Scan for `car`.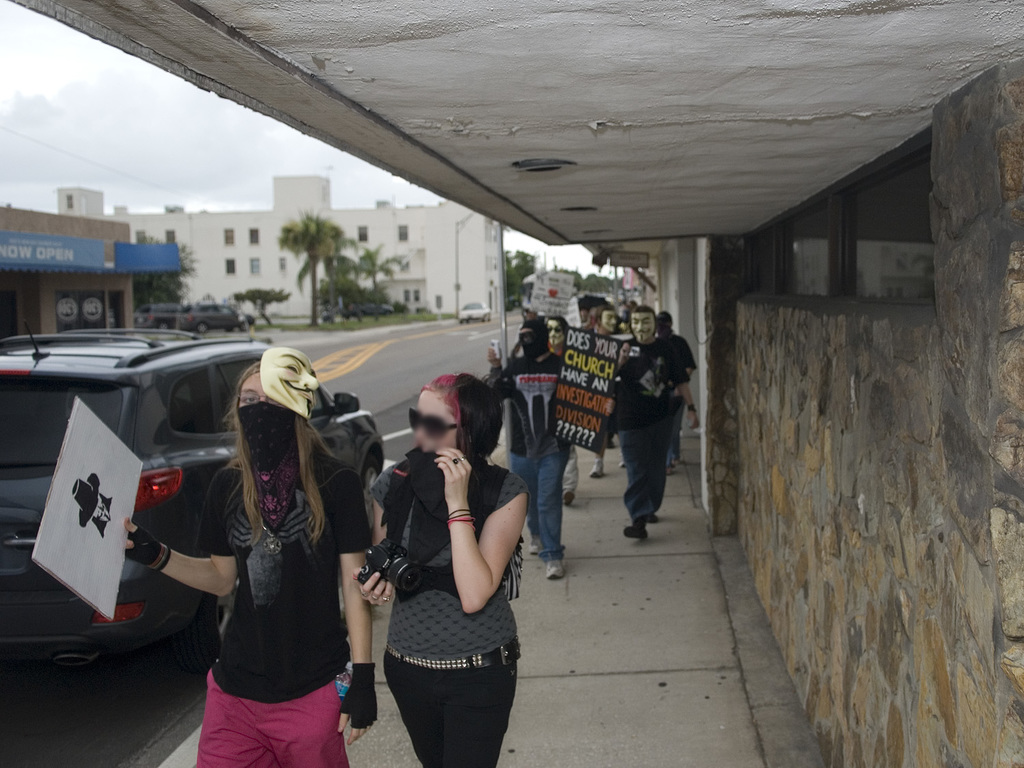
Scan result: {"x1": 459, "y1": 298, "x2": 492, "y2": 325}.
